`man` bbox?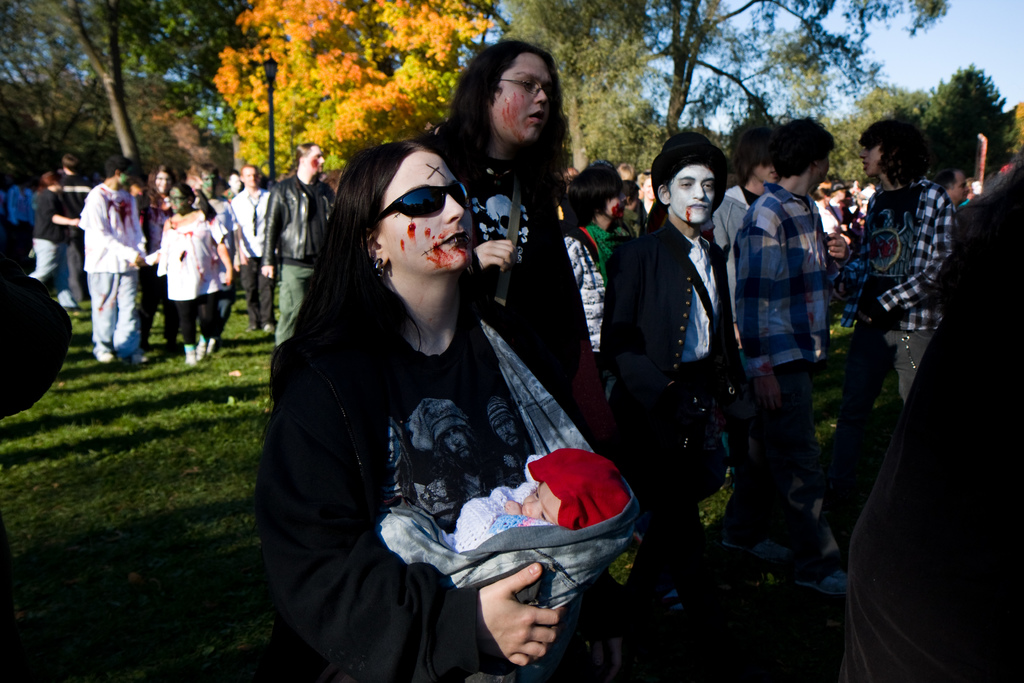
box=[602, 110, 774, 588]
